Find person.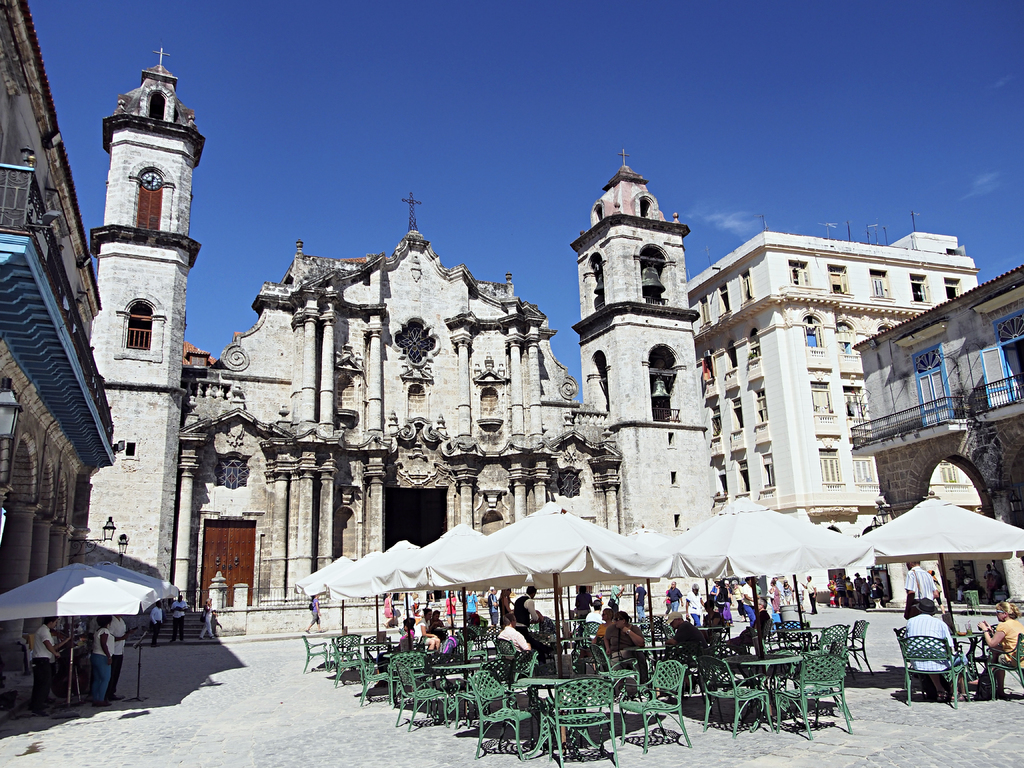
region(704, 598, 721, 638).
